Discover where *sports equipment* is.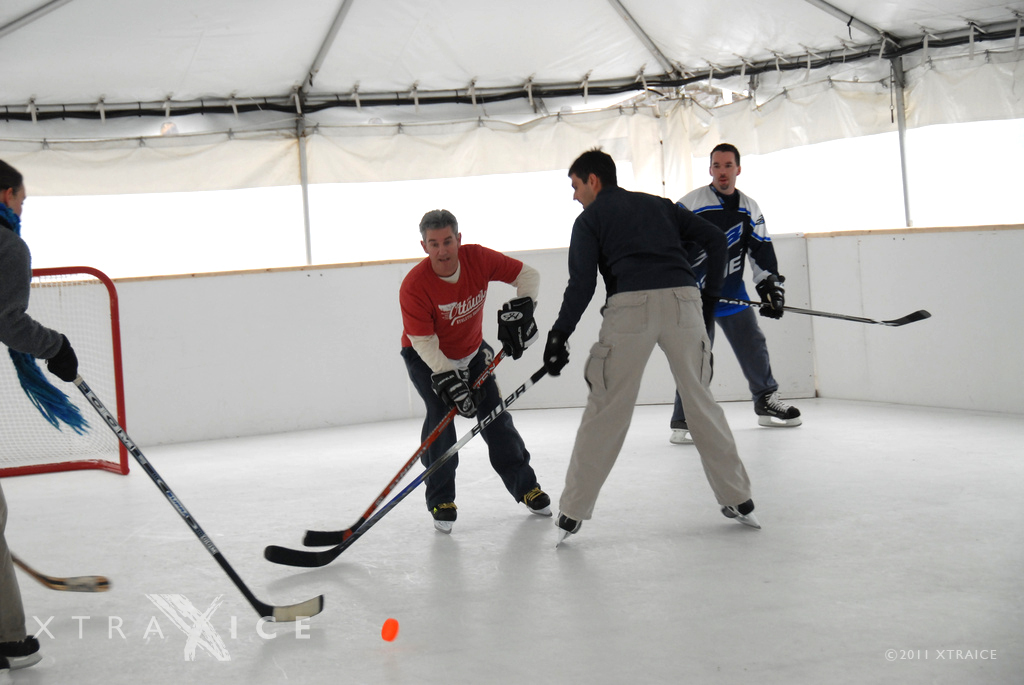
Discovered at l=754, t=390, r=801, b=434.
